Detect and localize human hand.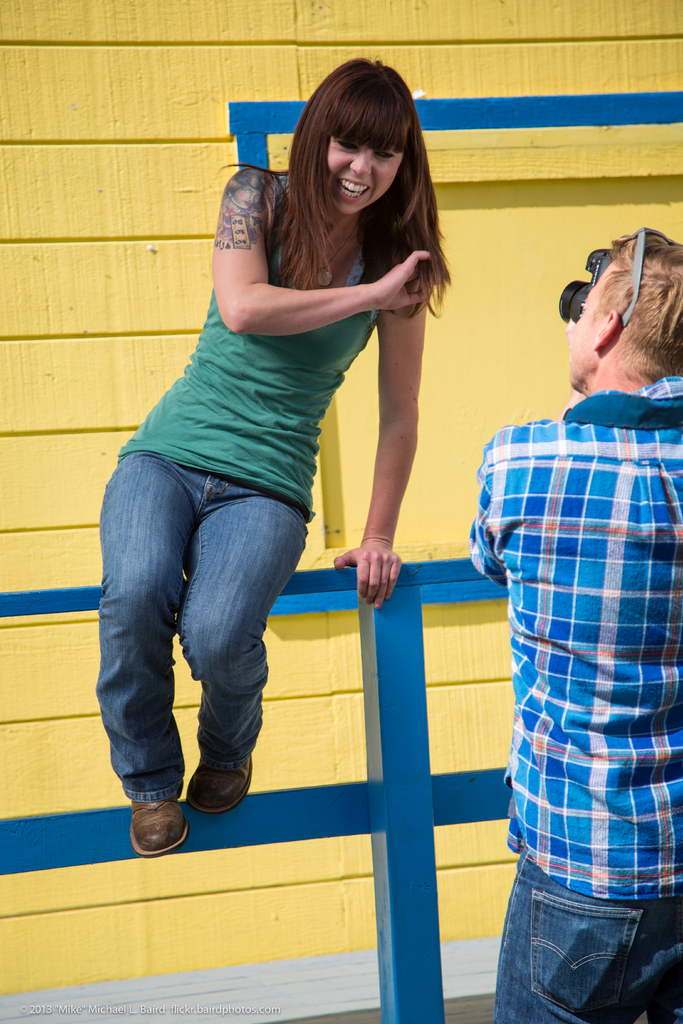
Localized at BBox(333, 542, 408, 617).
